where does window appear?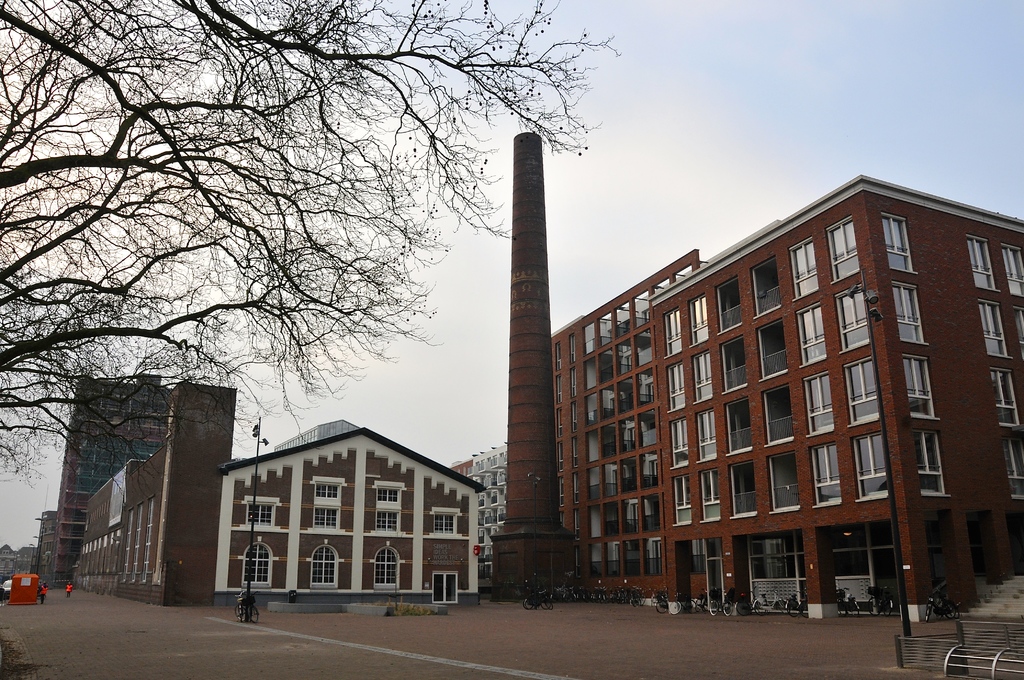
Appears at box(903, 353, 938, 421).
